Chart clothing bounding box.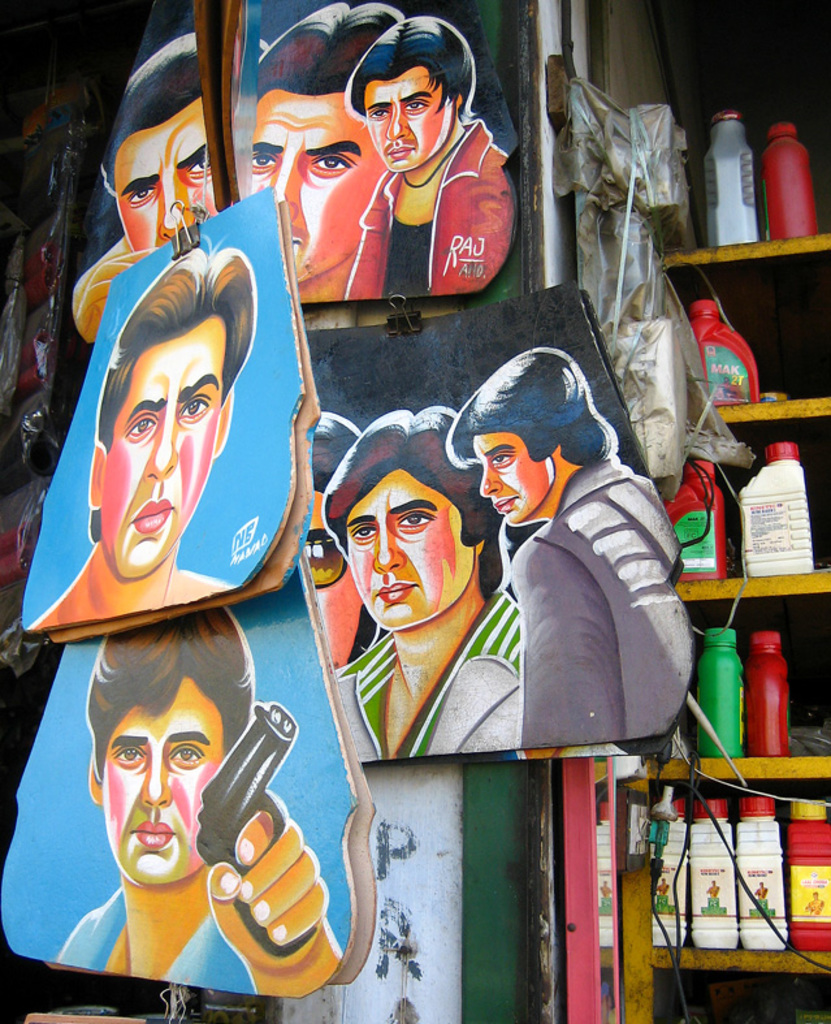
Charted: detection(73, 236, 156, 344).
